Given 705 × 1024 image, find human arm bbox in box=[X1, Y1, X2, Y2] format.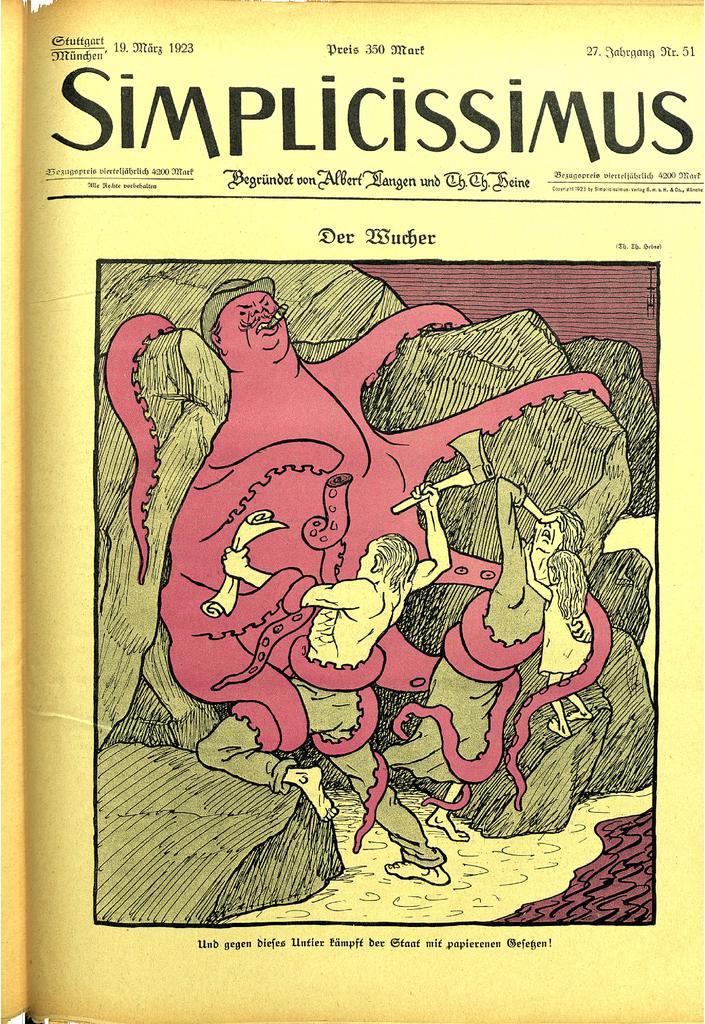
box=[411, 481, 450, 593].
